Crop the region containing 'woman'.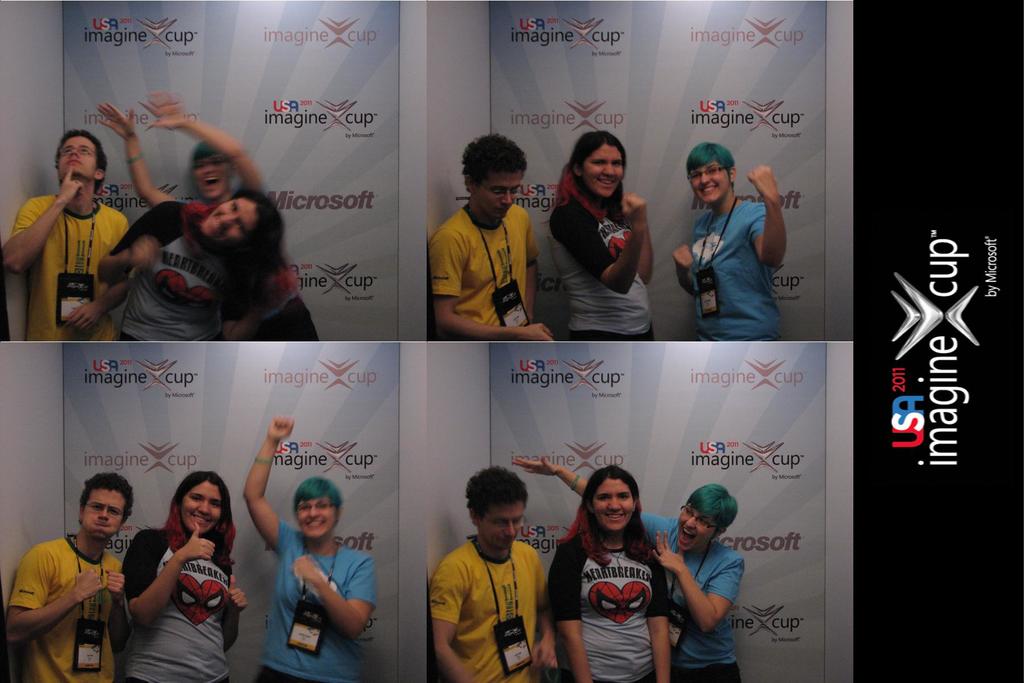
Crop region: x1=547, y1=130, x2=653, y2=342.
